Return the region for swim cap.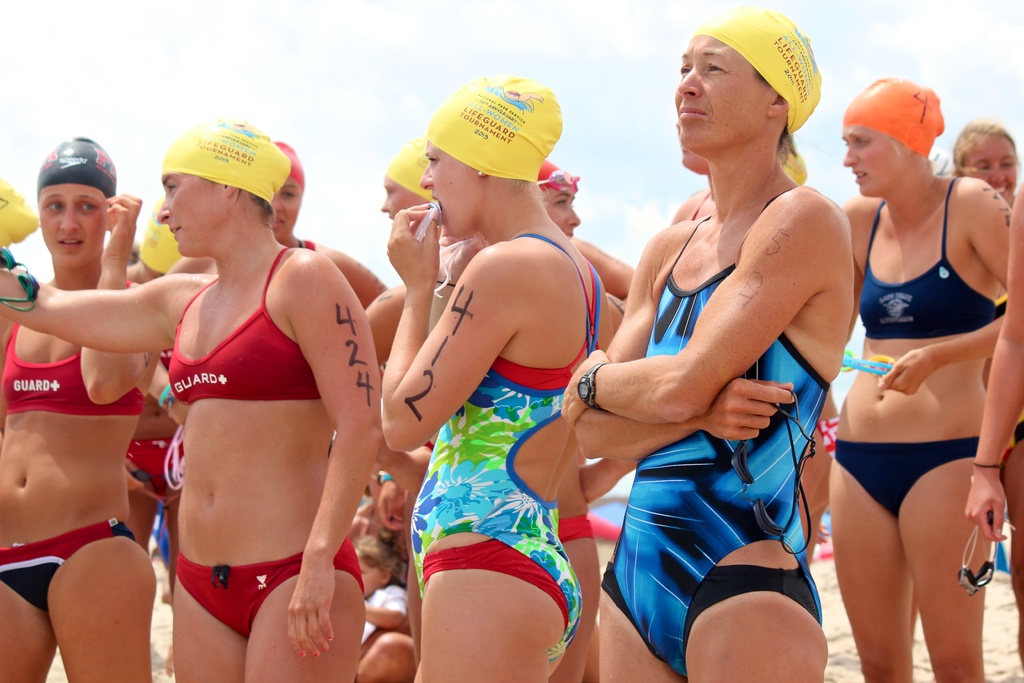
rect(841, 73, 945, 161).
